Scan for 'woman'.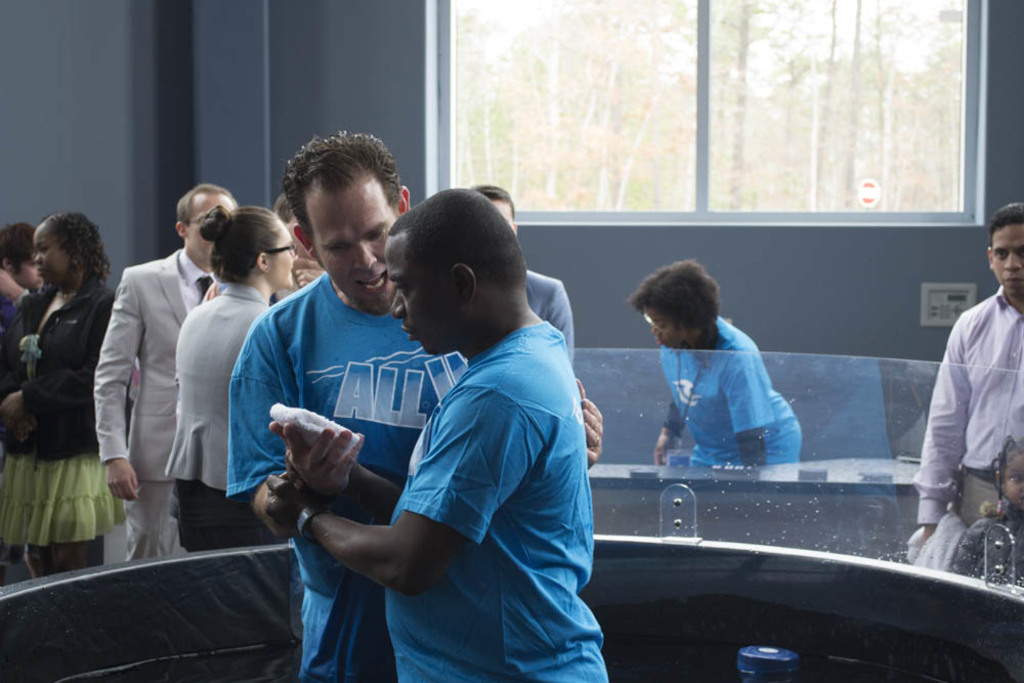
Scan result: (left=625, top=258, right=802, bottom=471).
